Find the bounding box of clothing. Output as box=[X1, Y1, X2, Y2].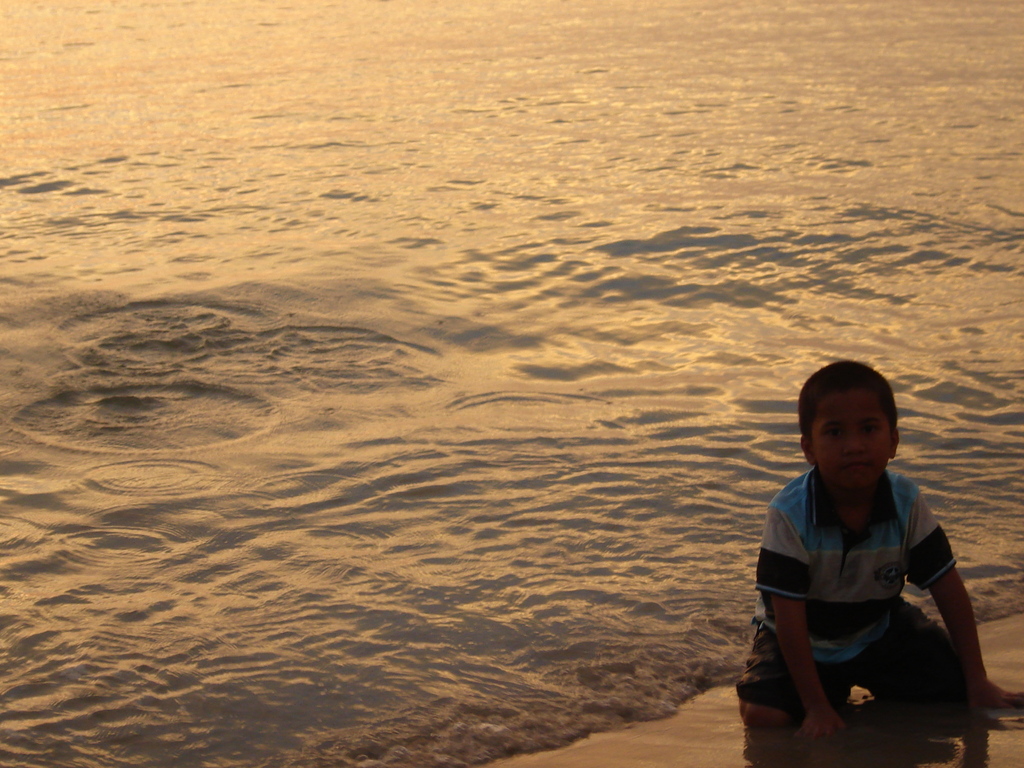
box=[758, 442, 988, 725].
